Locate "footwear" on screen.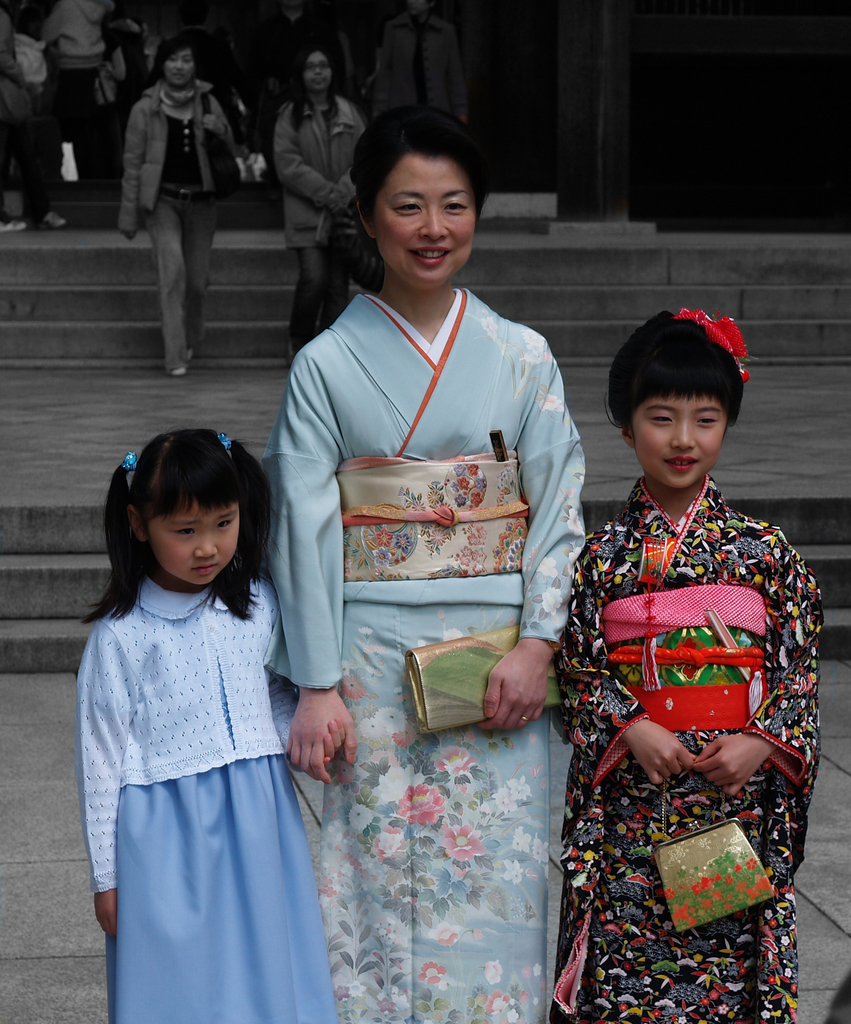
On screen at crop(1, 216, 24, 230).
